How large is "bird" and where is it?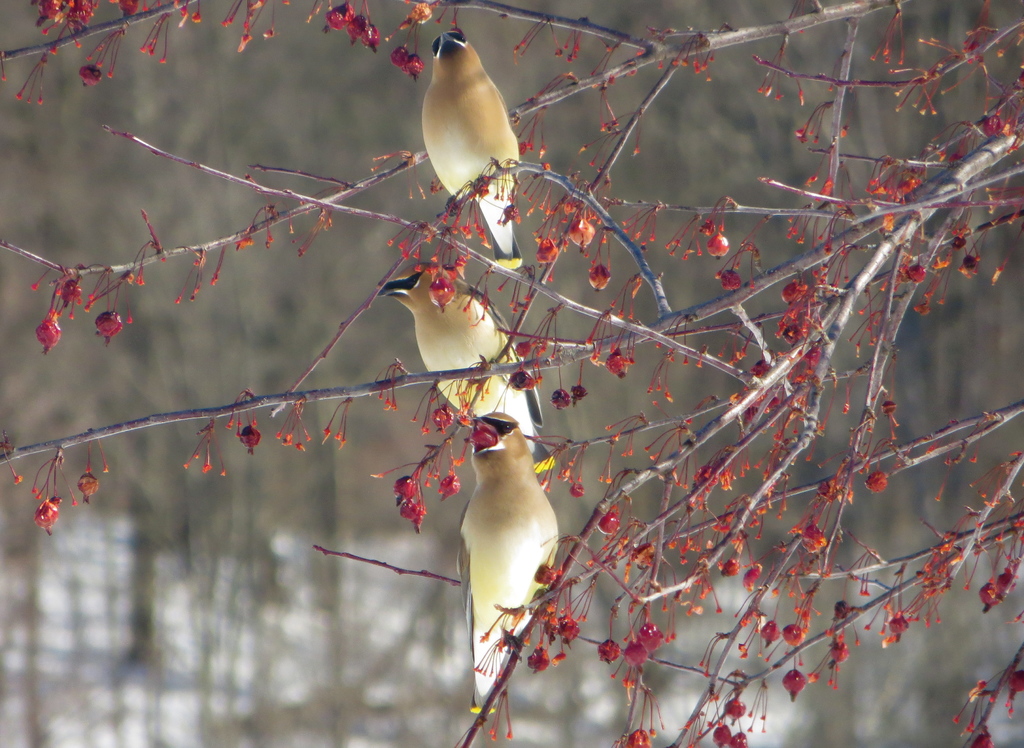
Bounding box: [x1=377, y1=251, x2=558, y2=471].
